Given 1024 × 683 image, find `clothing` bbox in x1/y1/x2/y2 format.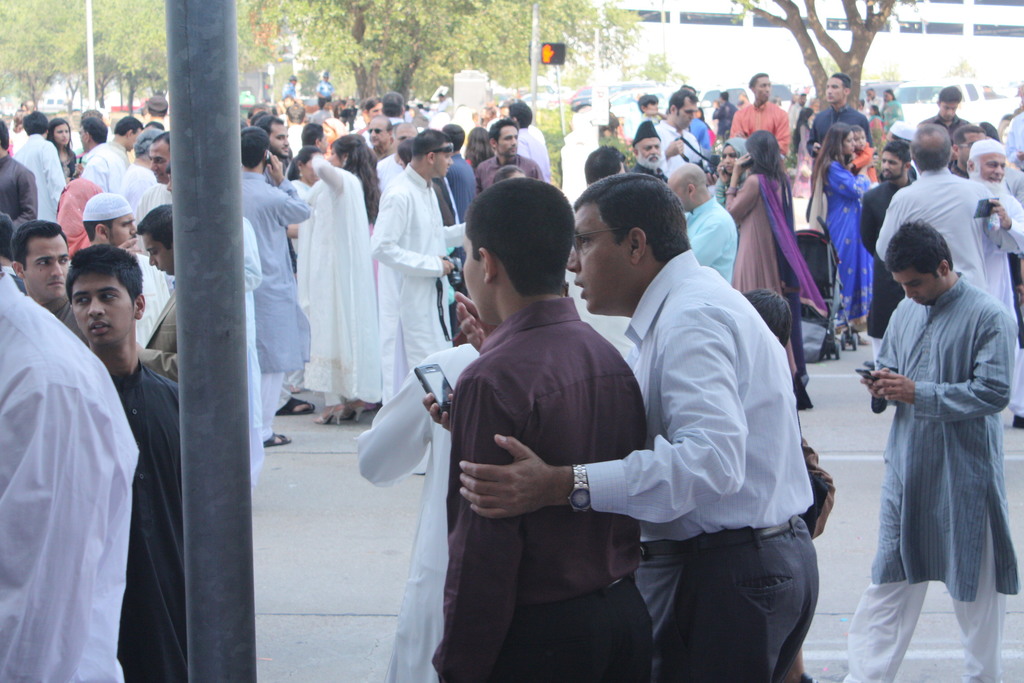
726/167/833/379.
